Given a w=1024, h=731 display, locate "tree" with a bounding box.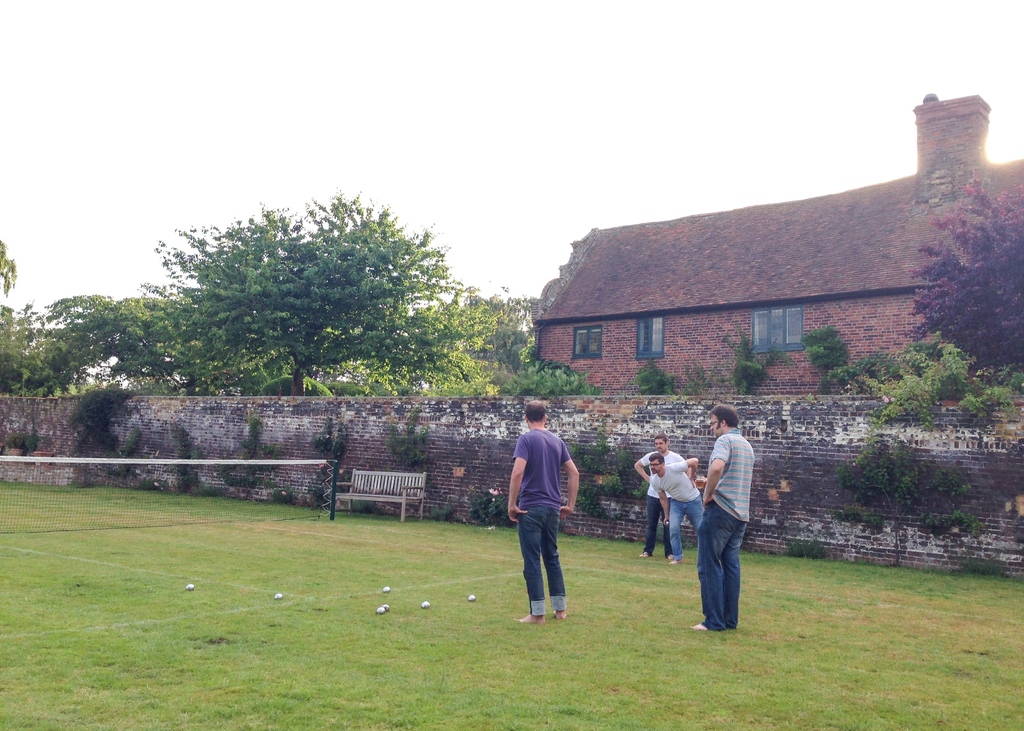
Located: {"left": 429, "top": 289, "right": 538, "bottom": 394}.
